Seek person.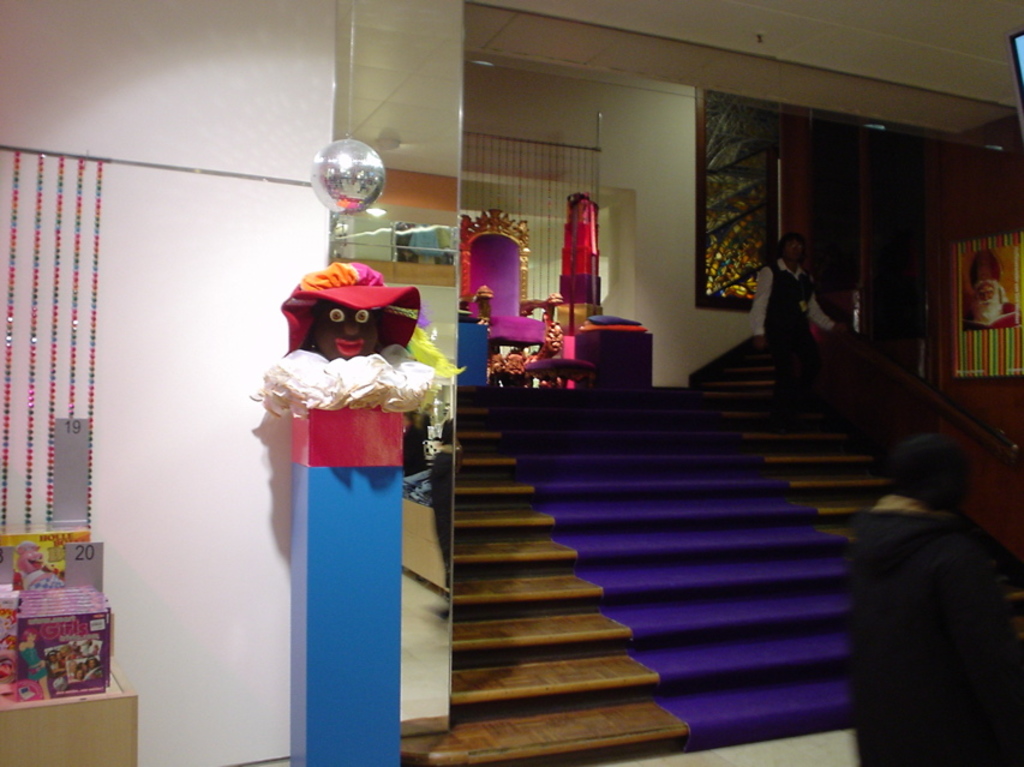
969,242,1016,335.
